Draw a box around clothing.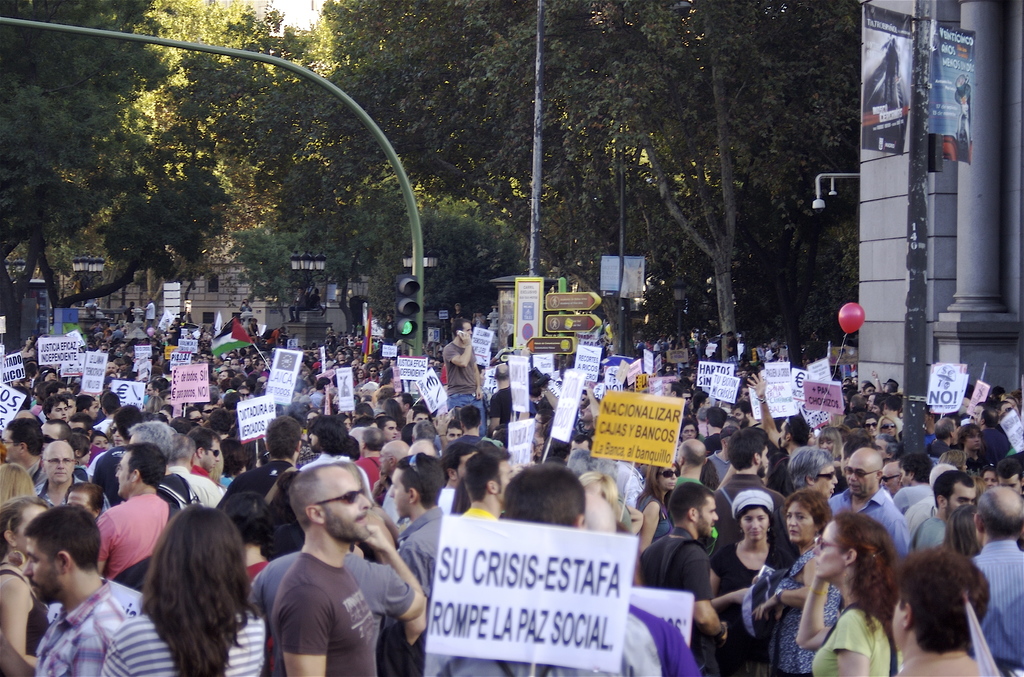
{"x1": 445, "y1": 339, "x2": 487, "y2": 433}.
